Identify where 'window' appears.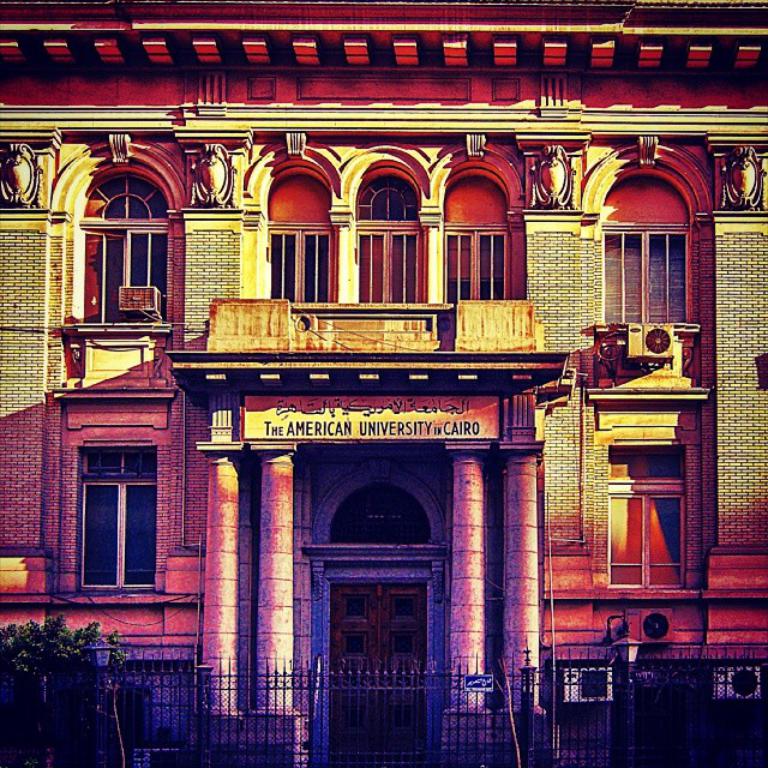
Appears at select_region(74, 160, 166, 319).
